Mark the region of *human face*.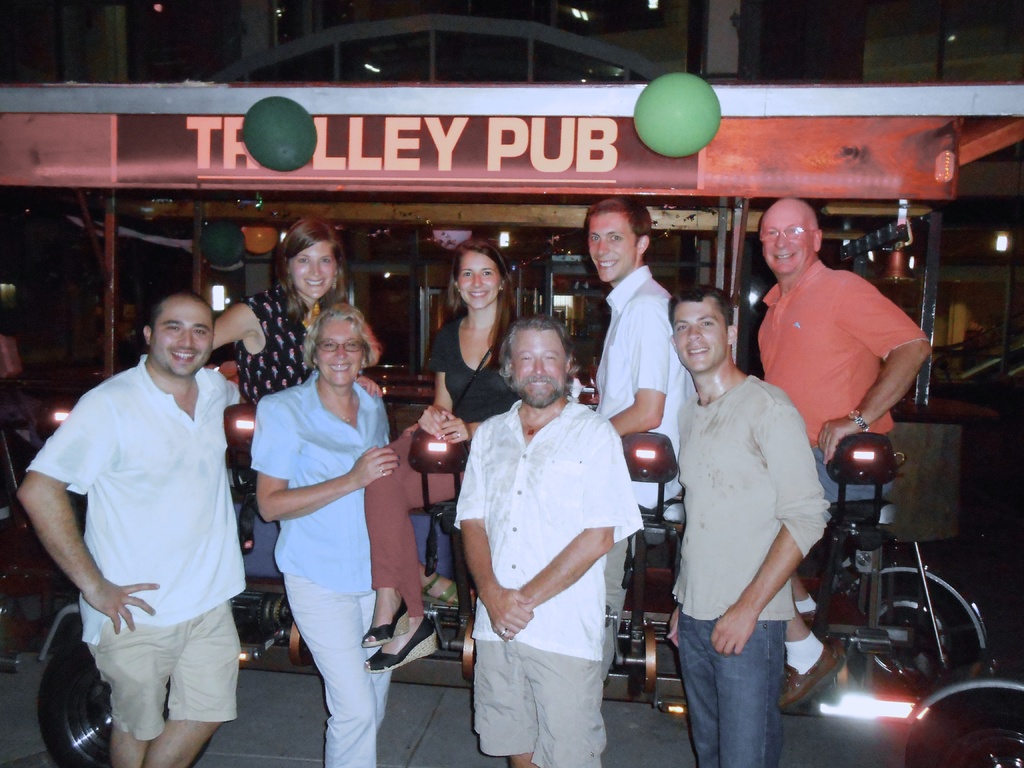
Region: <region>584, 207, 637, 280</region>.
